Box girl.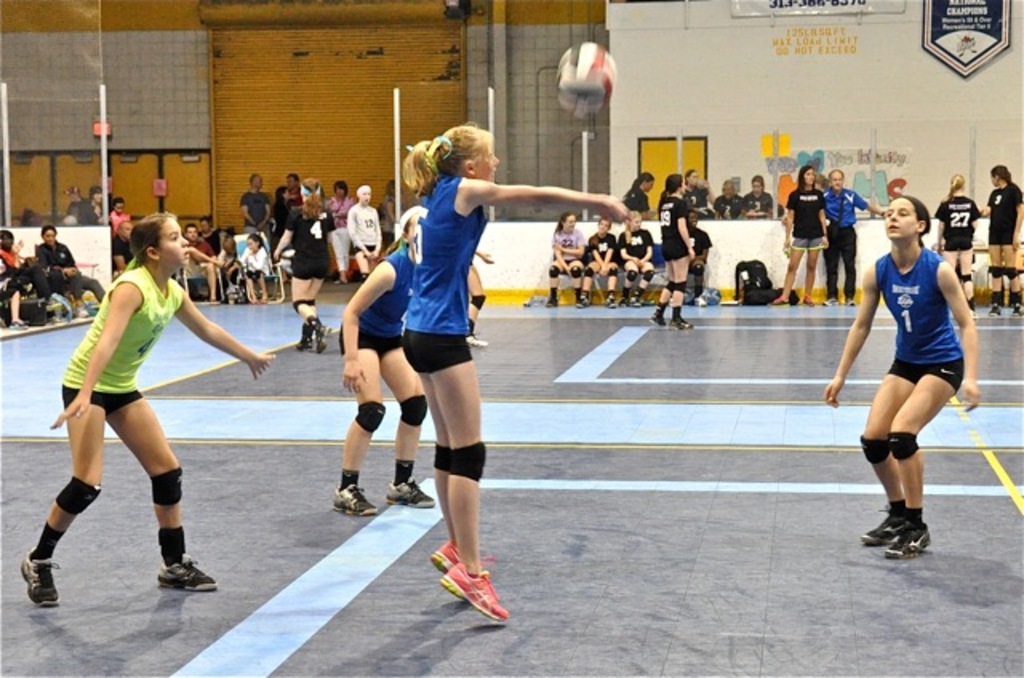
rect(608, 154, 661, 221).
